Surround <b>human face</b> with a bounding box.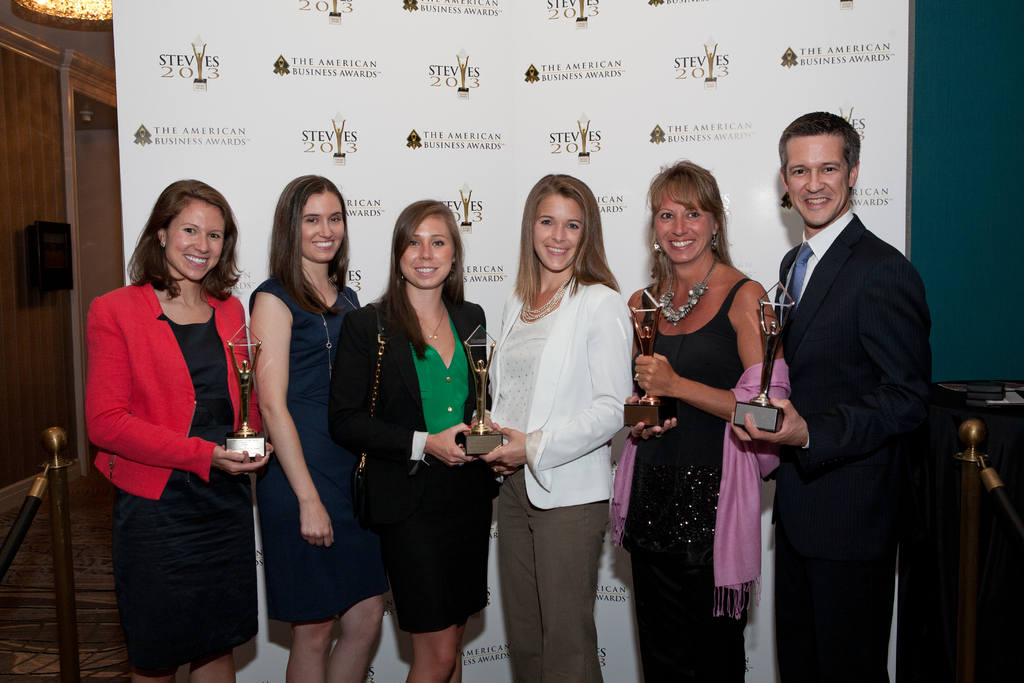
bbox=(784, 133, 850, 229).
